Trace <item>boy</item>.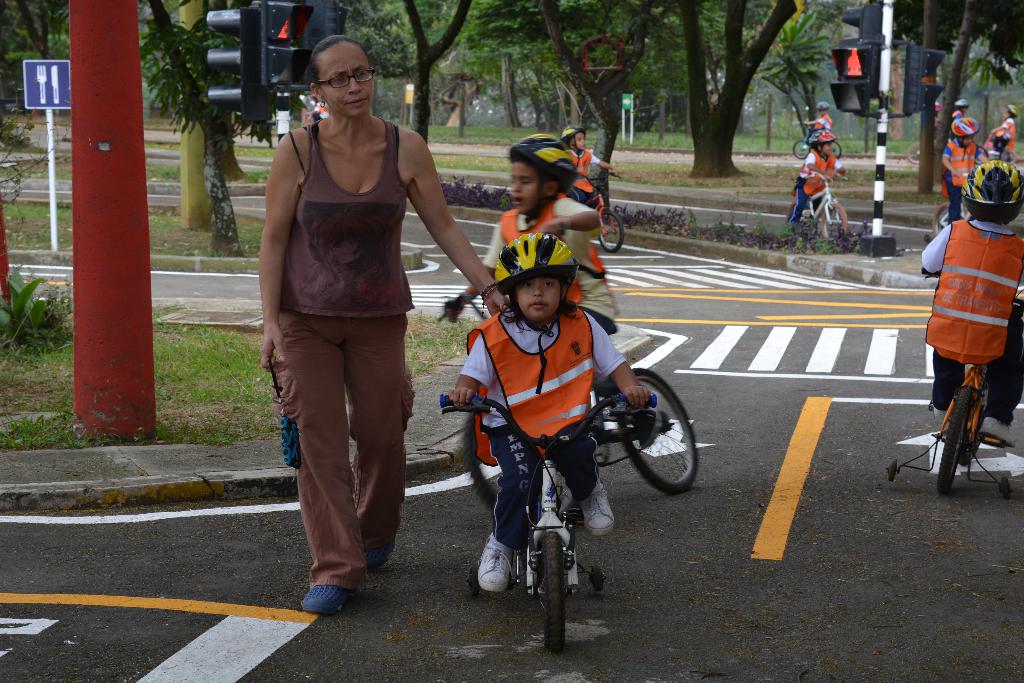
Traced to bbox=[442, 135, 619, 330].
